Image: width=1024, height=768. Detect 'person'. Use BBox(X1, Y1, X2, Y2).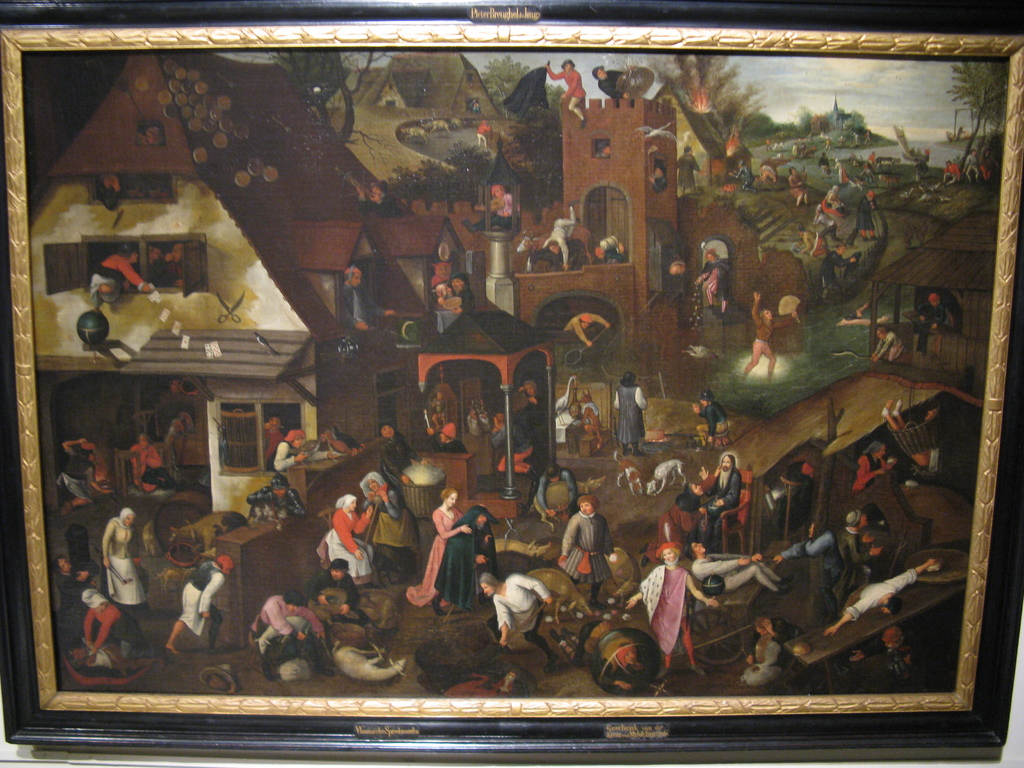
BBox(853, 630, 914, 687).
